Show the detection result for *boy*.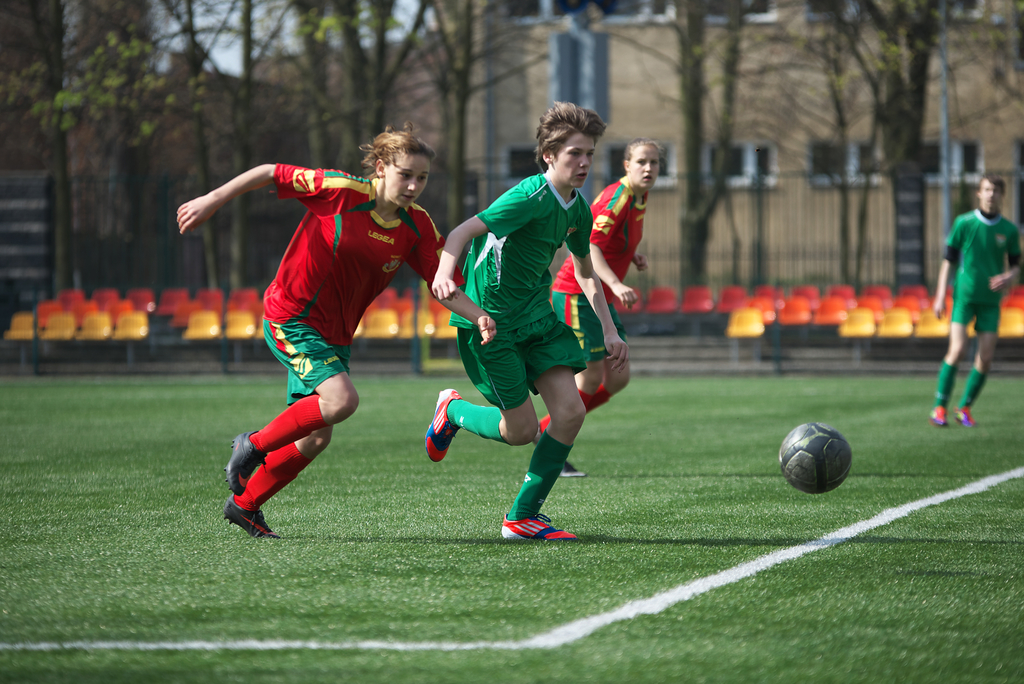
(930,171,1020,444).
